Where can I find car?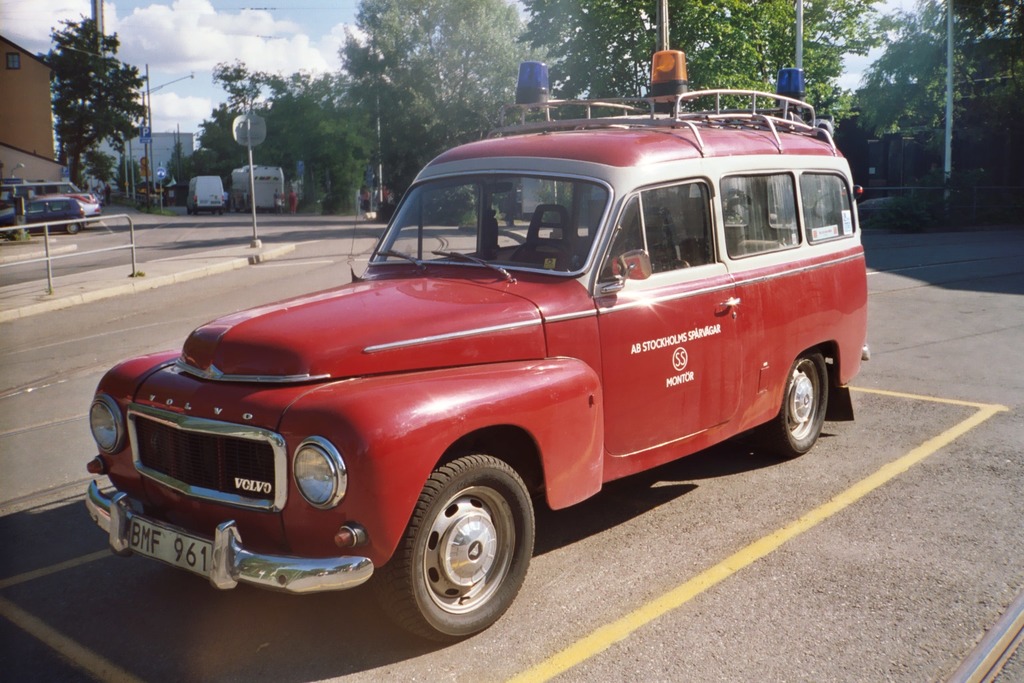
You can find it at {"x1": 74, "y1": 189, "x2": 101, "y2": 215}.
